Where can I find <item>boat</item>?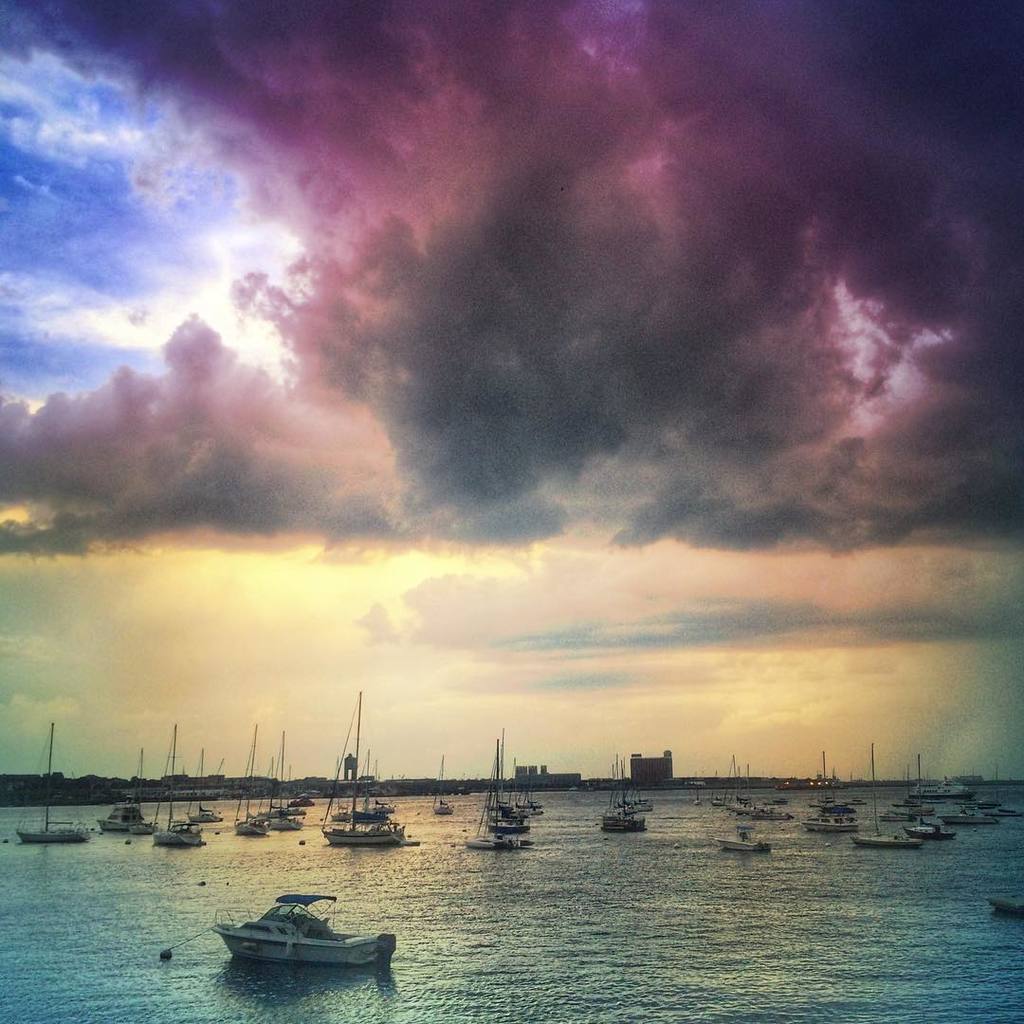
You can find it at [left=263, top=724, right=305, bottom=831].
